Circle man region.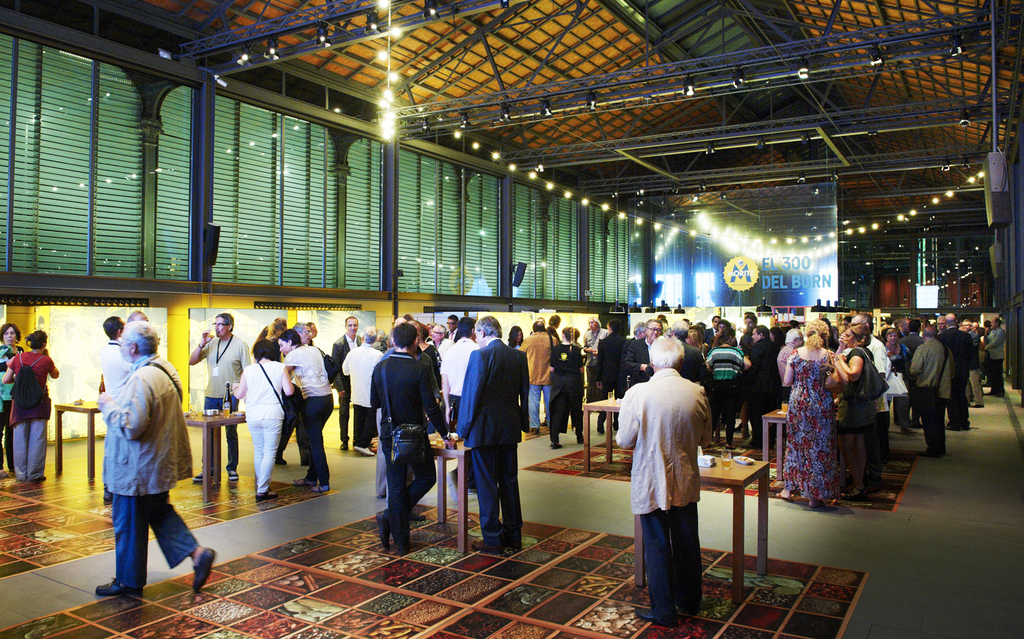
Region: (left=703, top=316, right=715, bottom=335).
